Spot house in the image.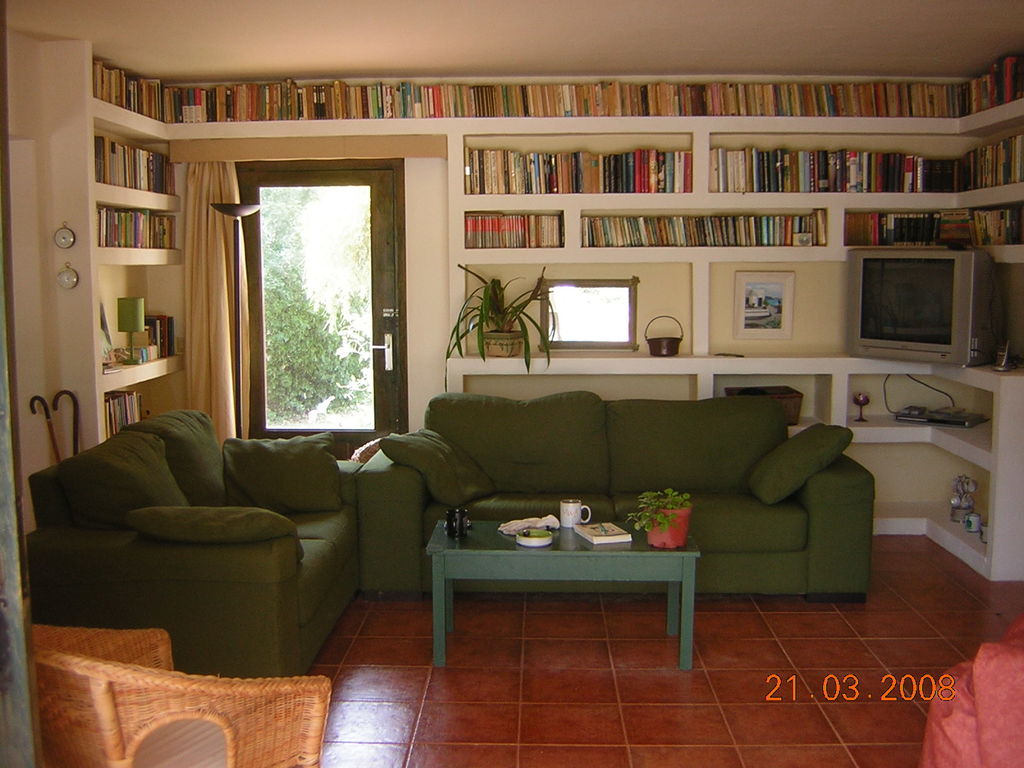
house found at select_region(0, 0, 1023, 767).
